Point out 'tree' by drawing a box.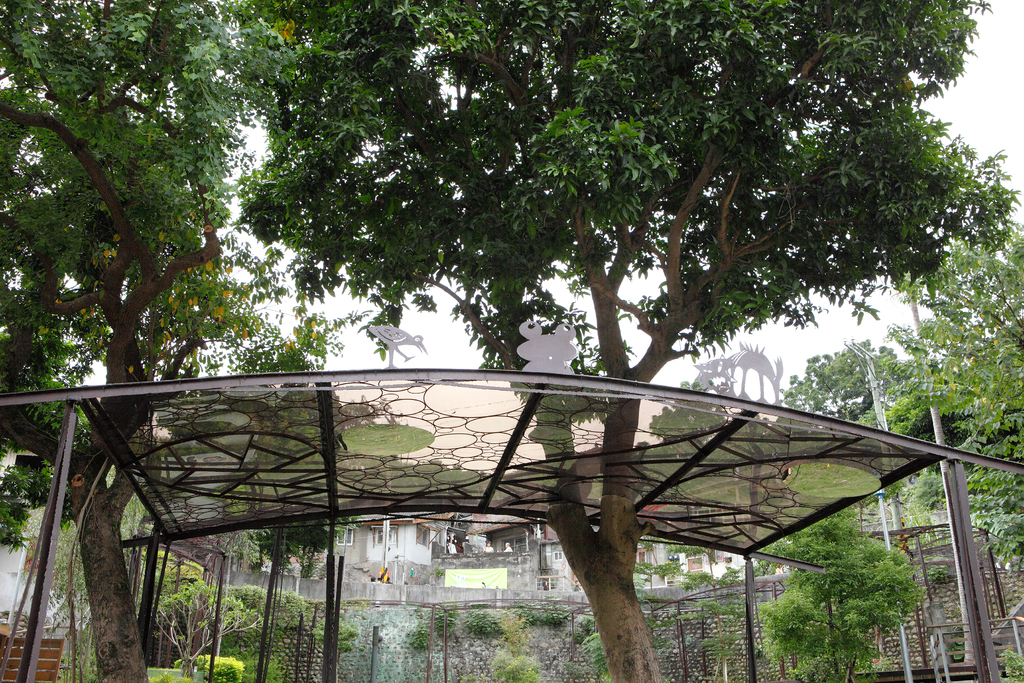
bbox=(776, 216, 1023, 559).
